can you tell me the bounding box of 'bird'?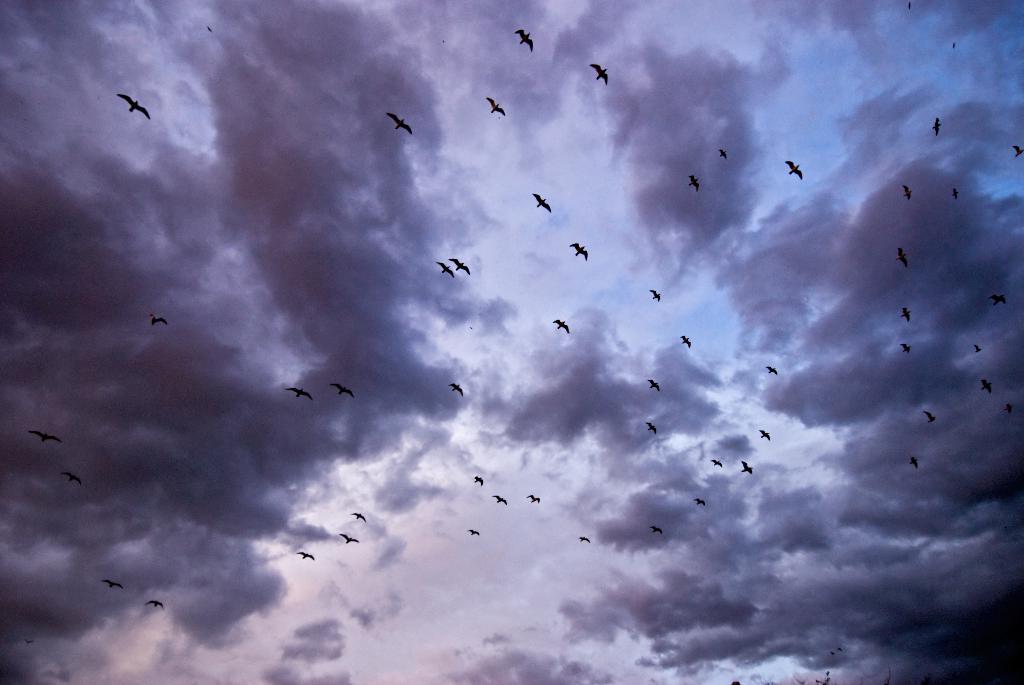
<bbox>708, 460, 724, 469</bbox>.
